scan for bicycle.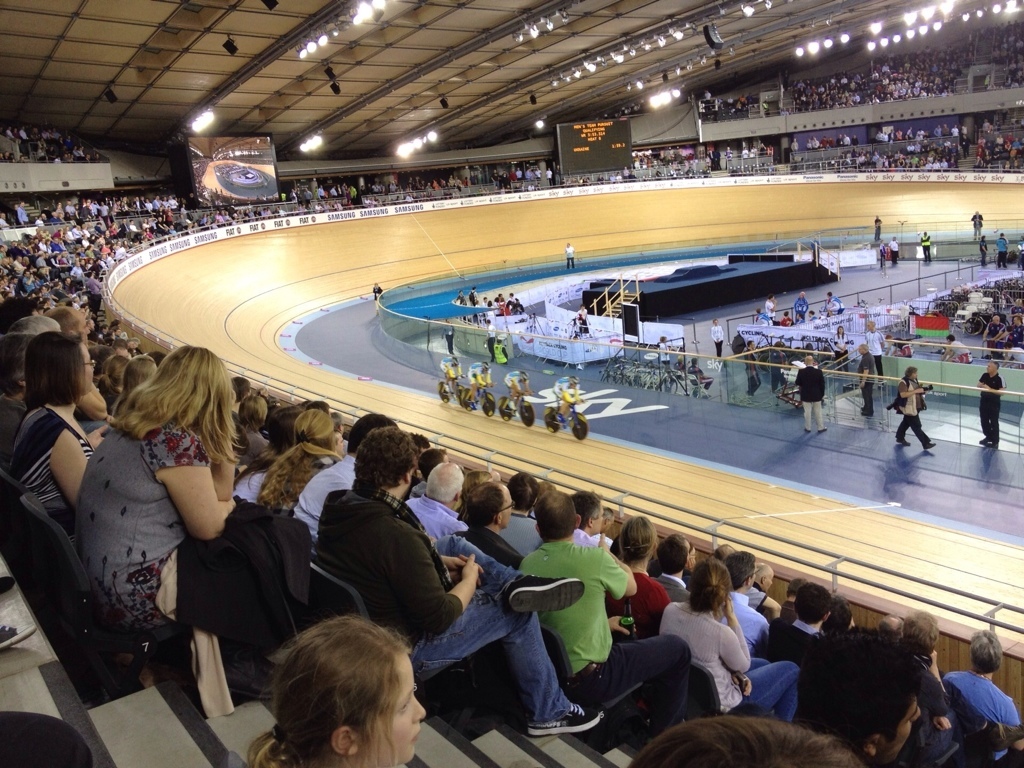
Scan result: <region>462, 378, 498, 417</region>.
